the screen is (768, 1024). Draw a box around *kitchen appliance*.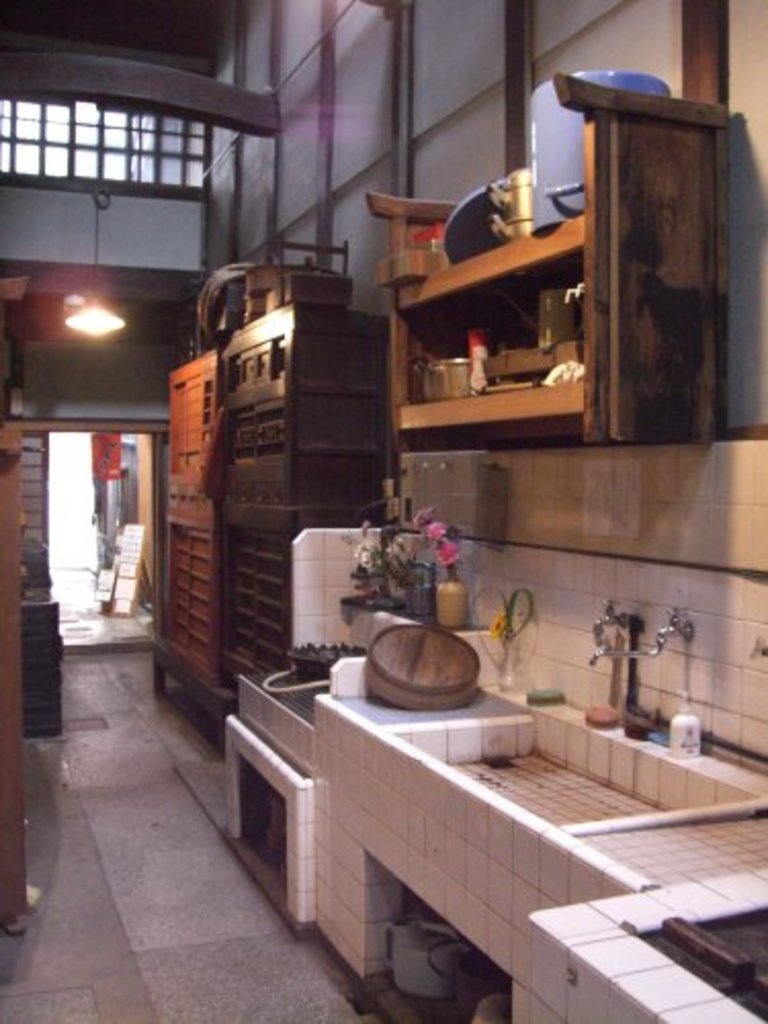
box=[221, 715, 324, 915].
